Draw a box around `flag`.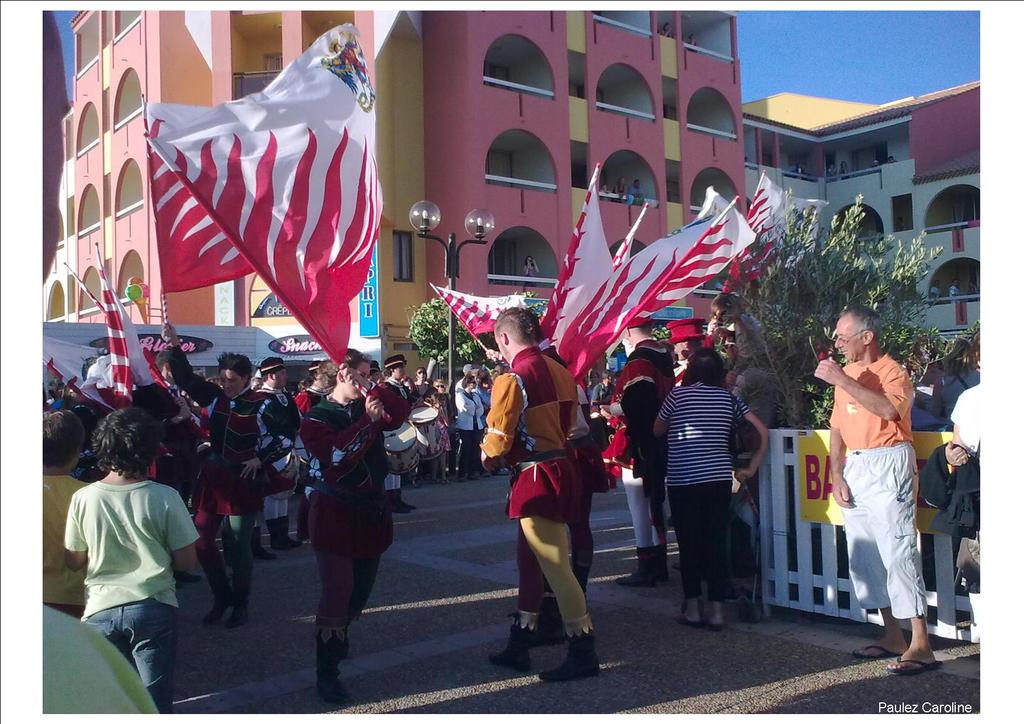
<box>40,341,116,406</box>.
